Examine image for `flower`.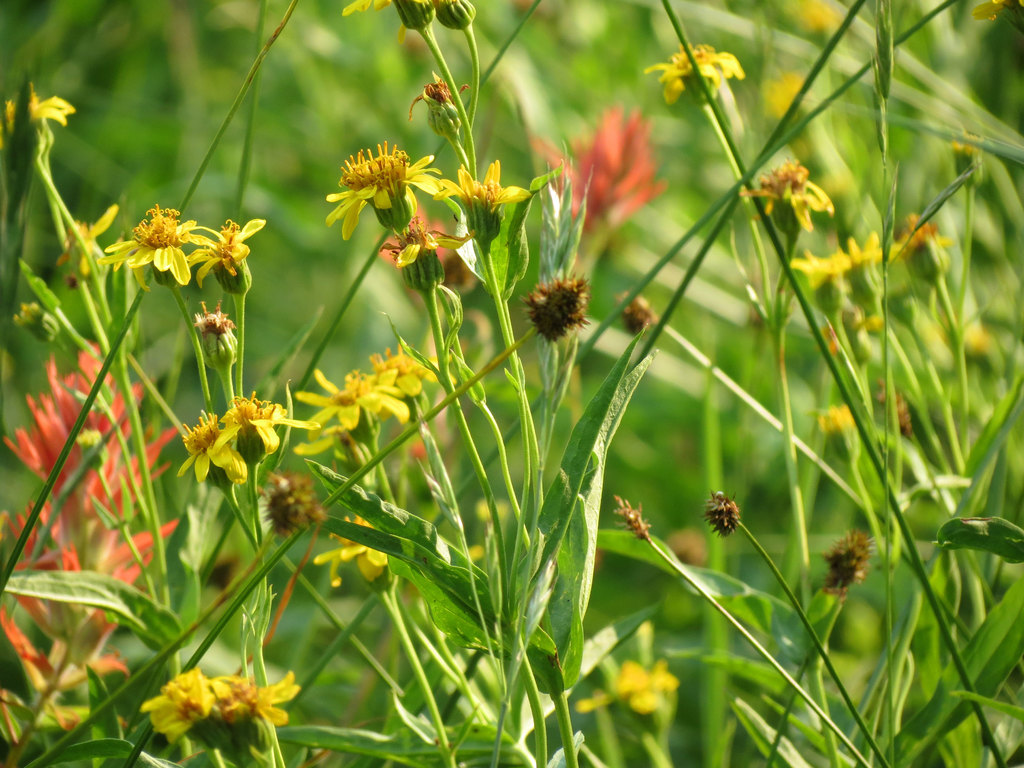
Examination result: 295/371/412/467.
